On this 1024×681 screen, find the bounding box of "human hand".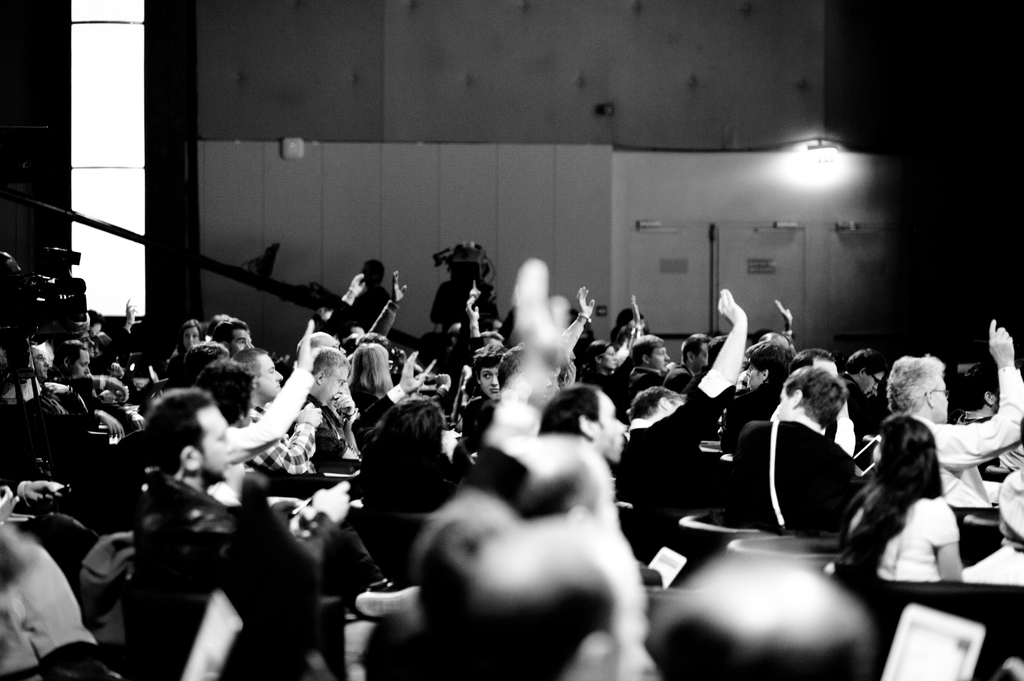
Bounding box: (x1=21, y1=479, x2=68, y2=509).
